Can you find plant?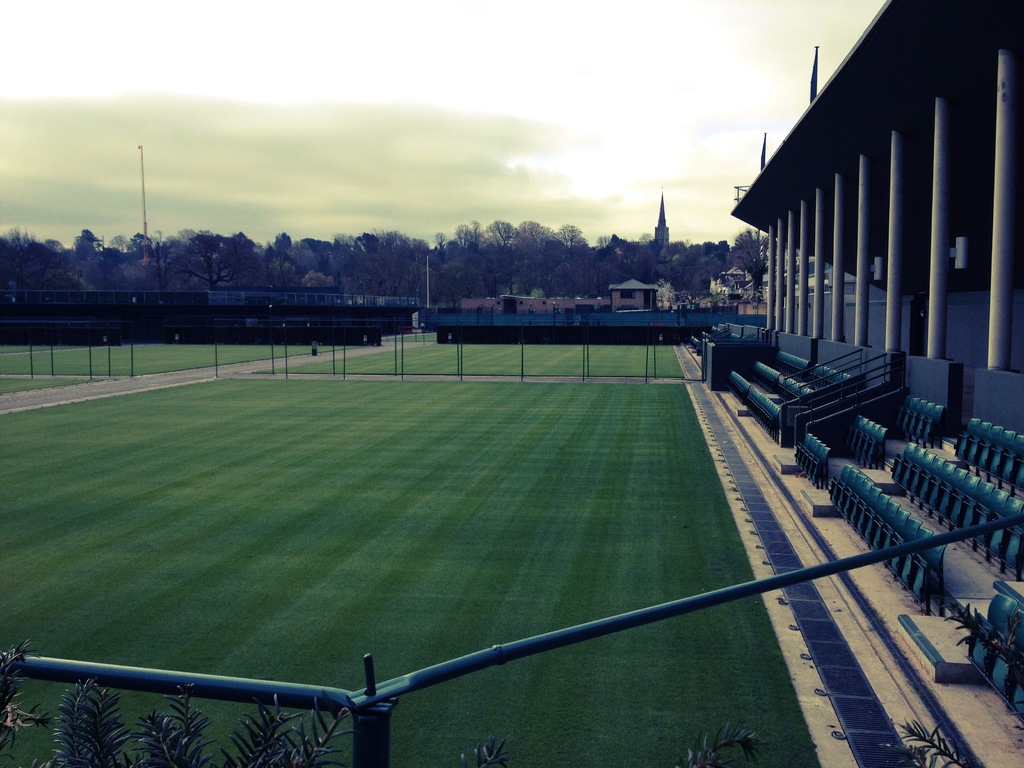
Yes, bounding box: region(460, 736, 509, 767).
